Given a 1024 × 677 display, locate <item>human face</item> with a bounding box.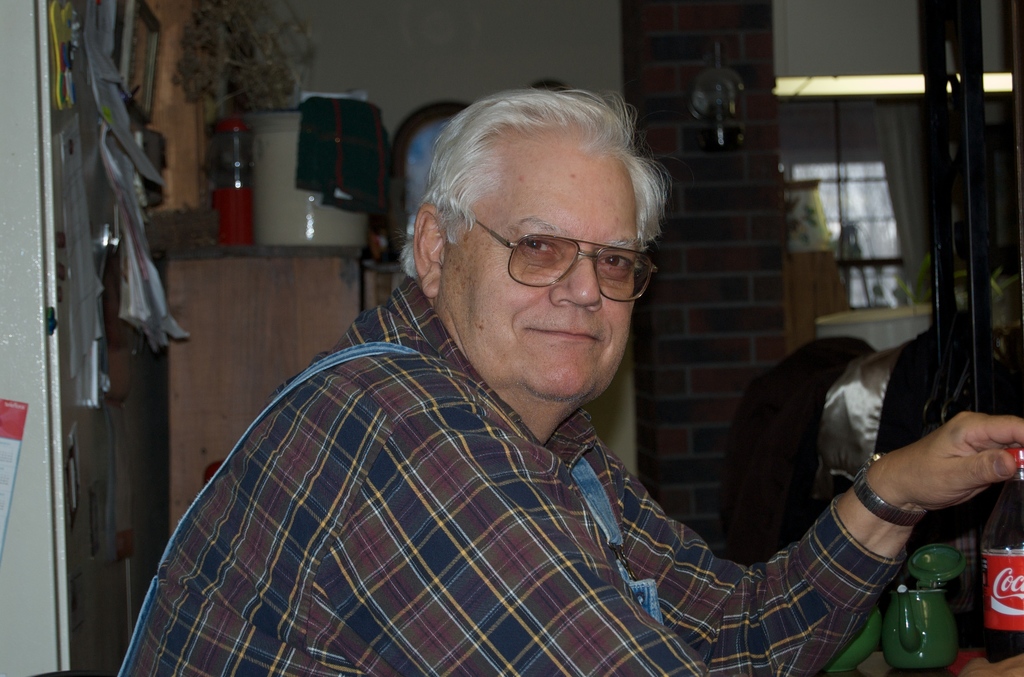
Located: BBox(444, 133, 638, 400).
